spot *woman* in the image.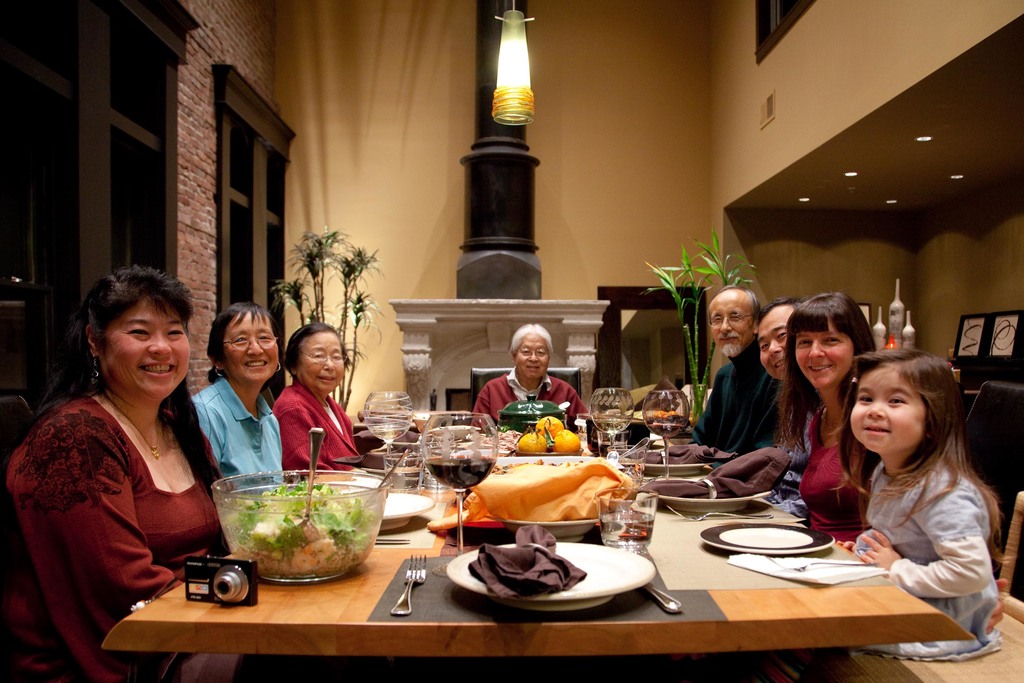
*woman* found at region(469, 322, 596, 432).
